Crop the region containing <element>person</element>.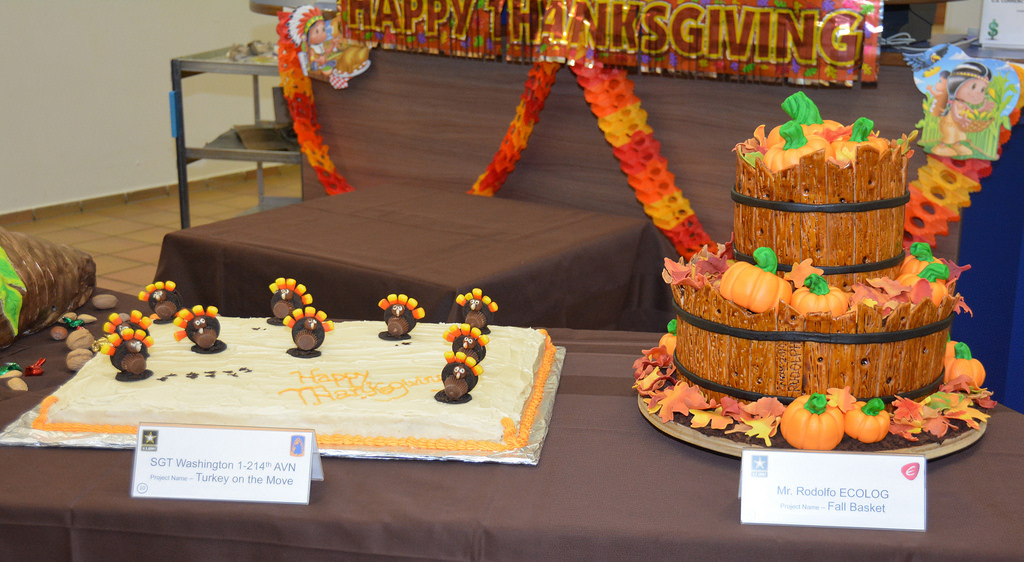
Crop region: [left=304, top=18, right=357, bottom=75].
